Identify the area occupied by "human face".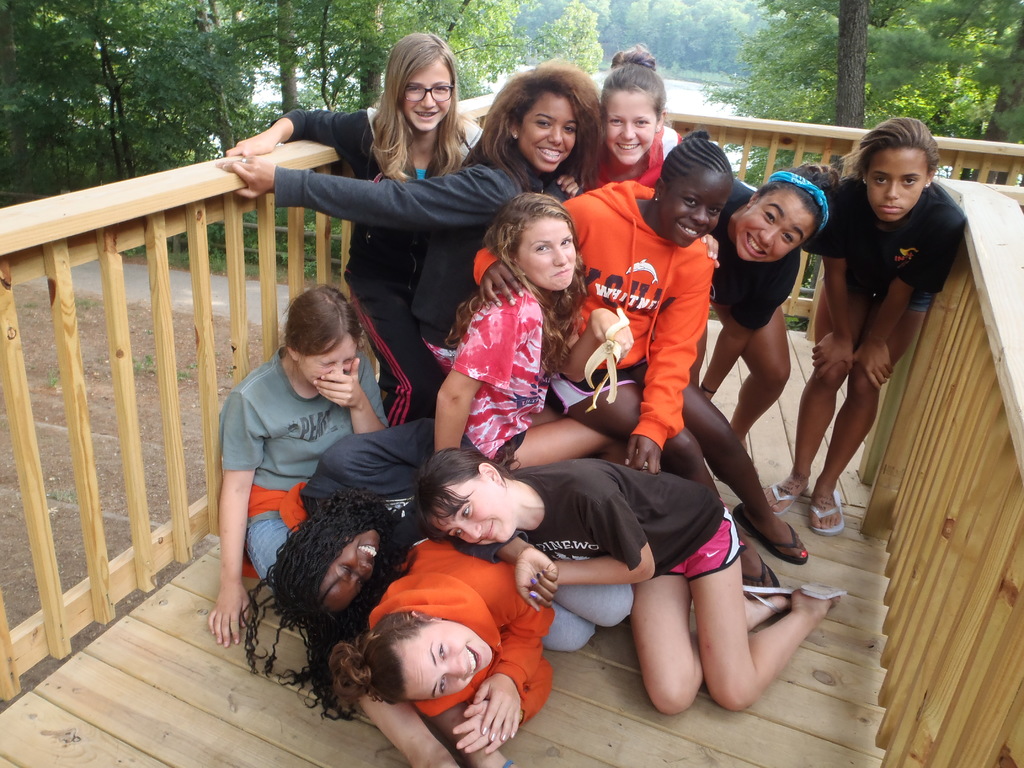
Area: 321 531 381 612.
